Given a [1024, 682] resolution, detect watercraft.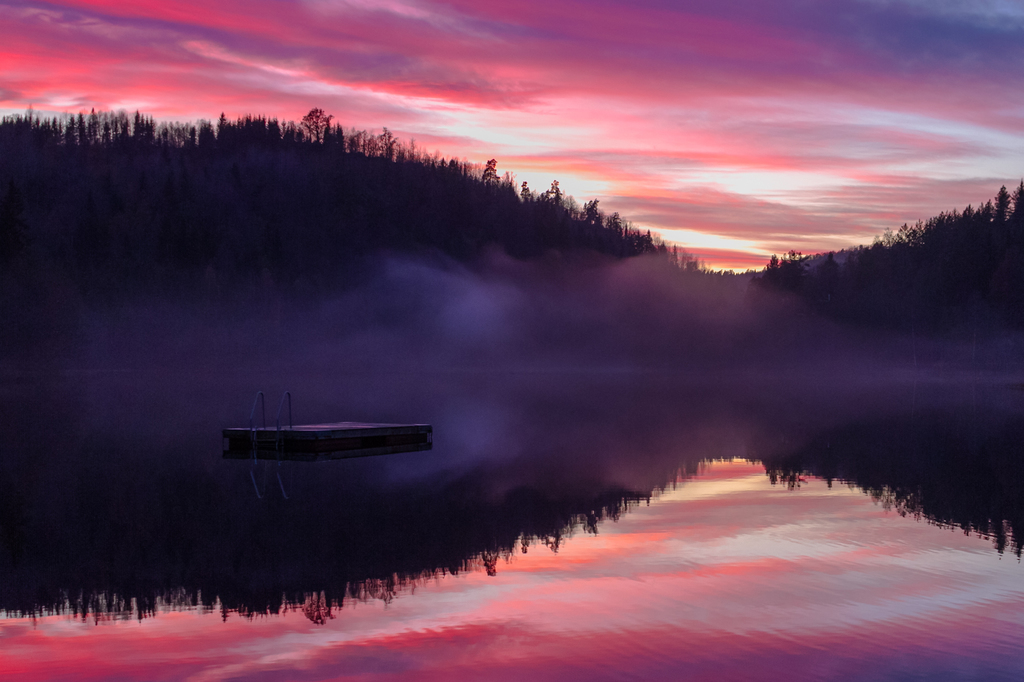
pyautogui.locateOnScreen(224, 387, 433, 445).
